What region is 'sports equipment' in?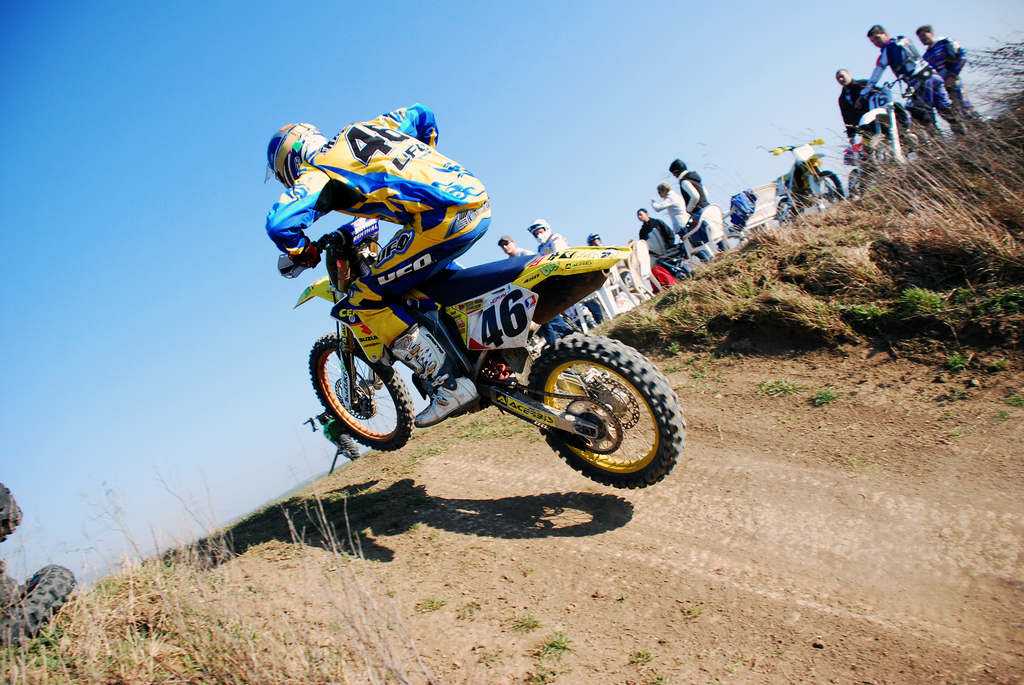
x1=278 y1=218 x2=685 y2=489.
